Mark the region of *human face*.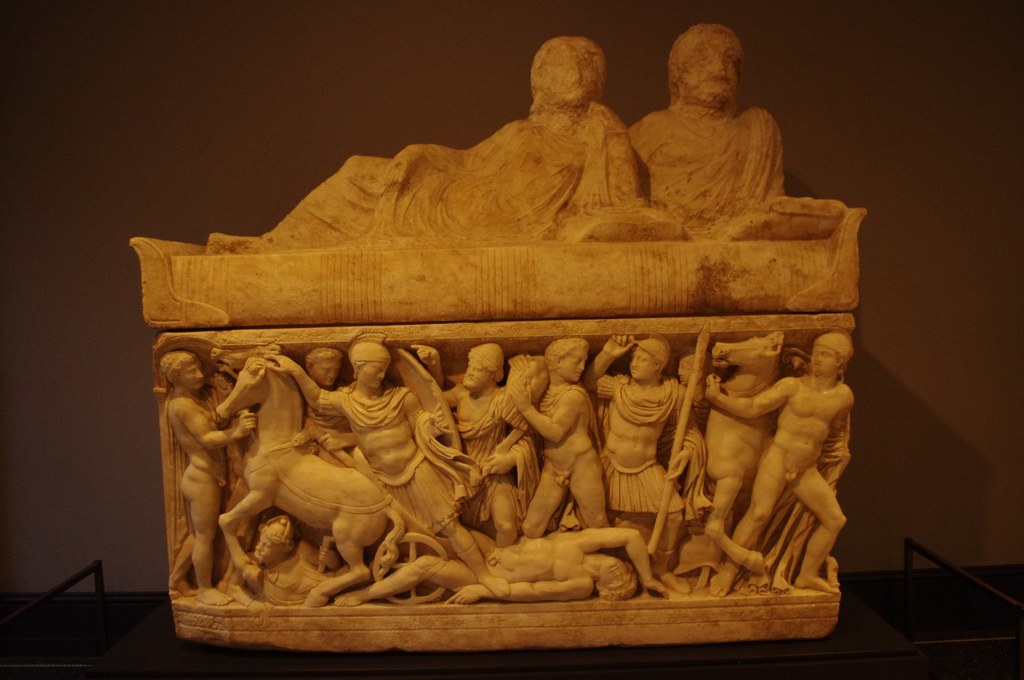
Region: box=[675, 363, 691, 384].
